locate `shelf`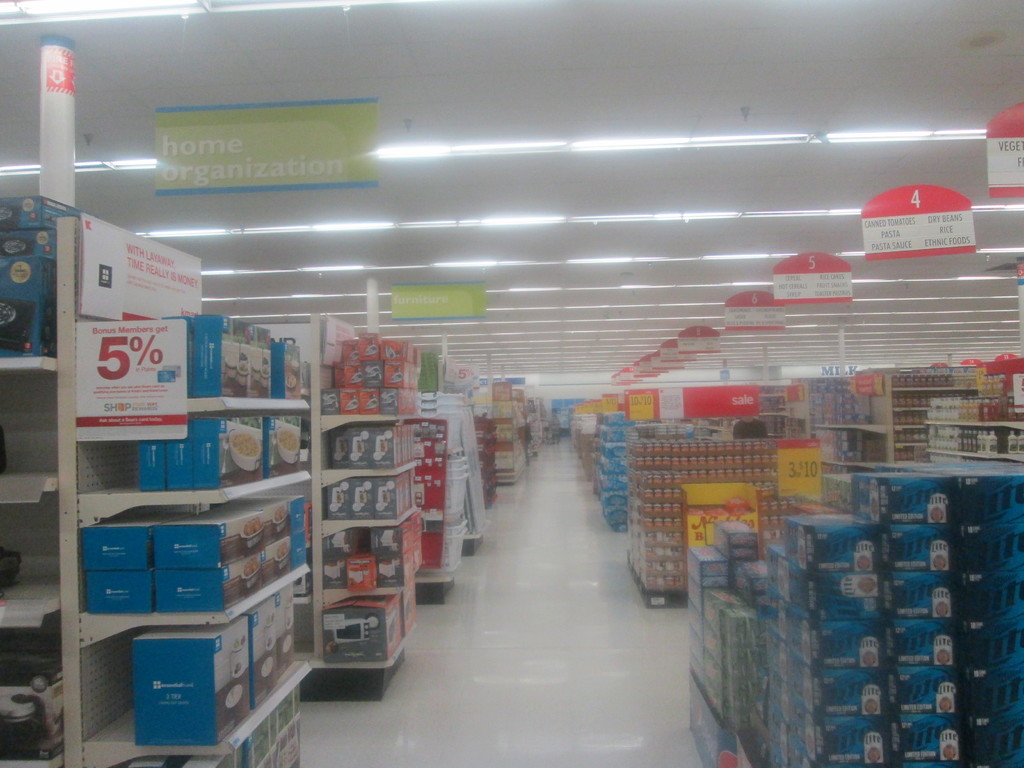
bbox=(300, 307, 421, 707)
